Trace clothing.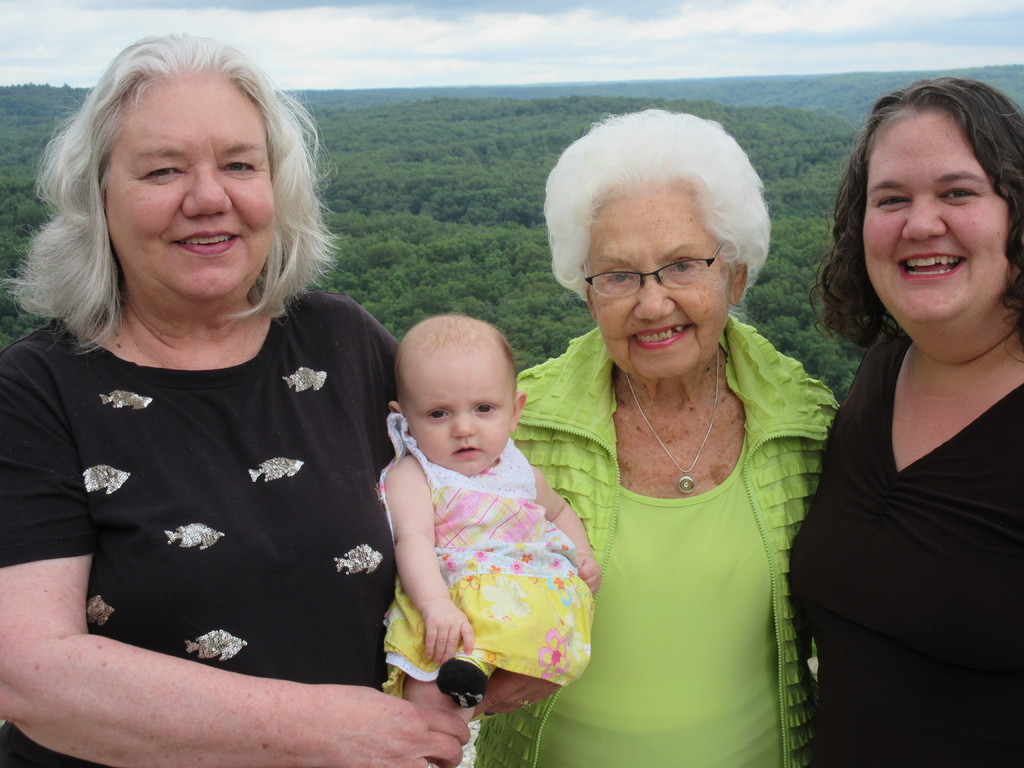
Traced to (x1=782, y1=311, x2=1023, y2=767).
